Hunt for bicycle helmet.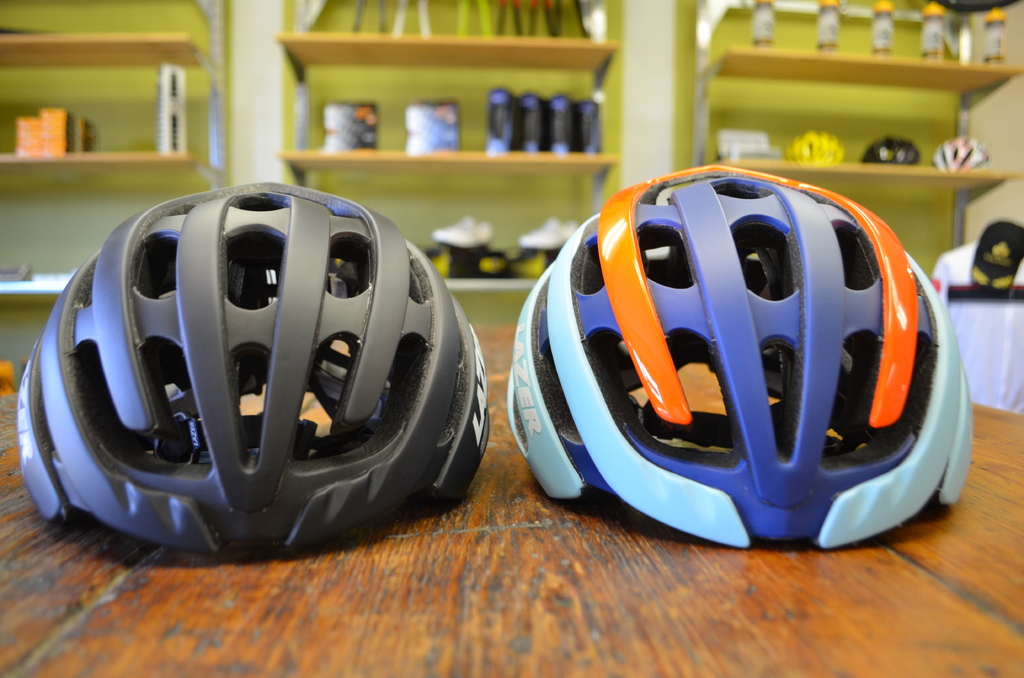
Hunted down at bbox(929, 138, 988, 170).
